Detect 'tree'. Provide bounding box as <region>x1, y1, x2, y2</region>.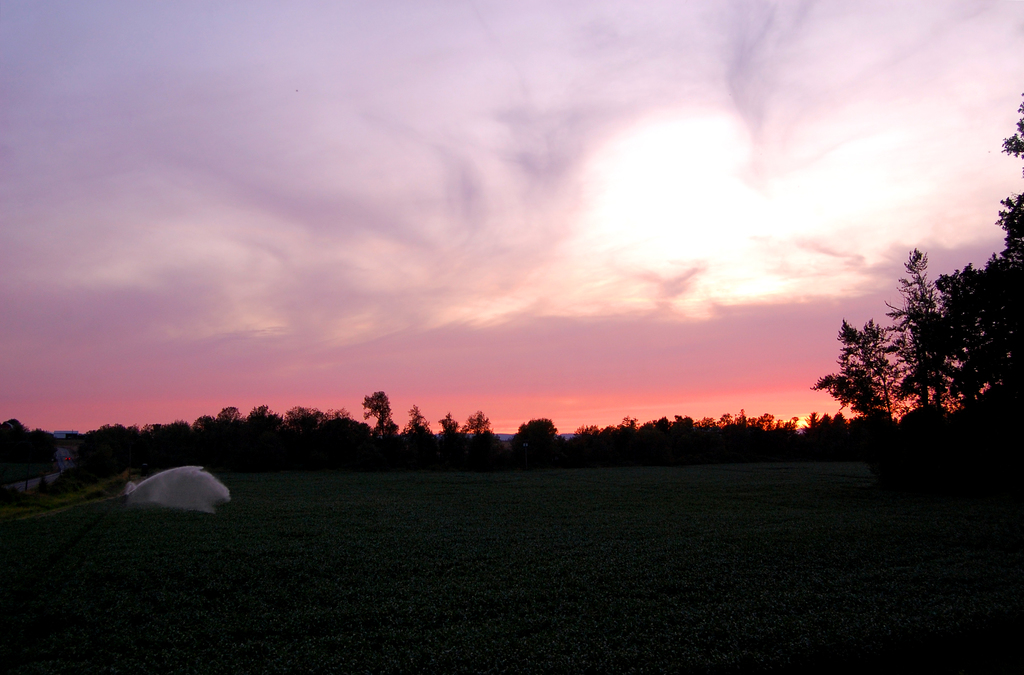
<region>360, 393, 387, 433</region>.
